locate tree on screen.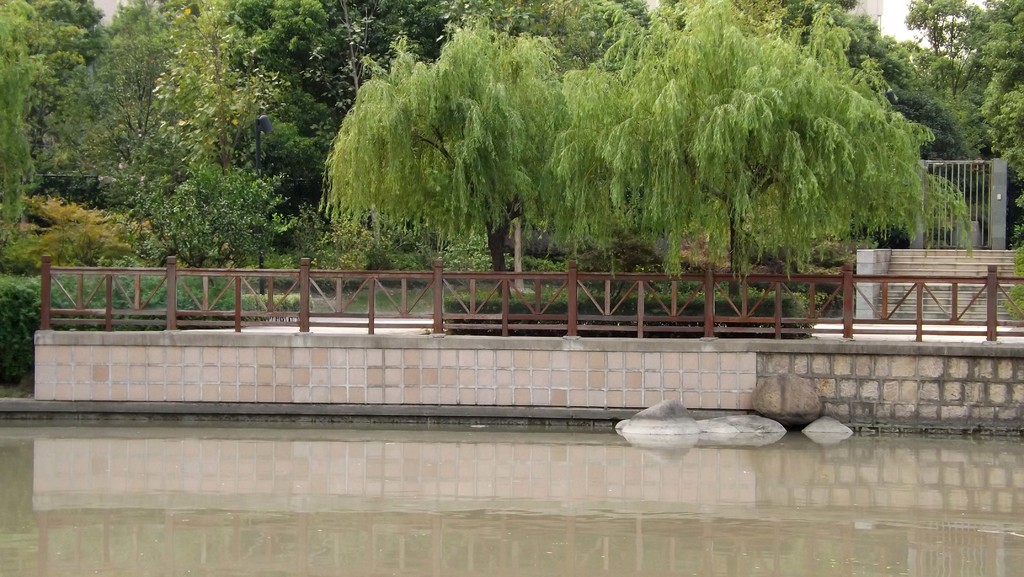
On screen at region(0, 0, 35, 236).
